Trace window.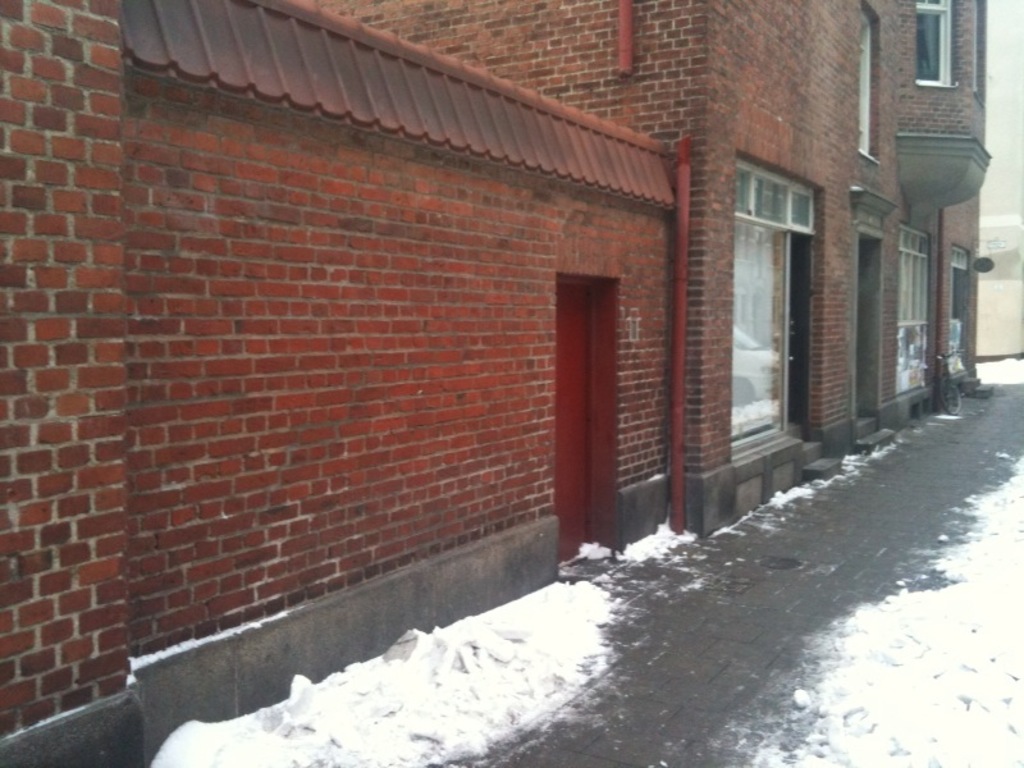
Traced to BBox(911, 0, 959, 92).
